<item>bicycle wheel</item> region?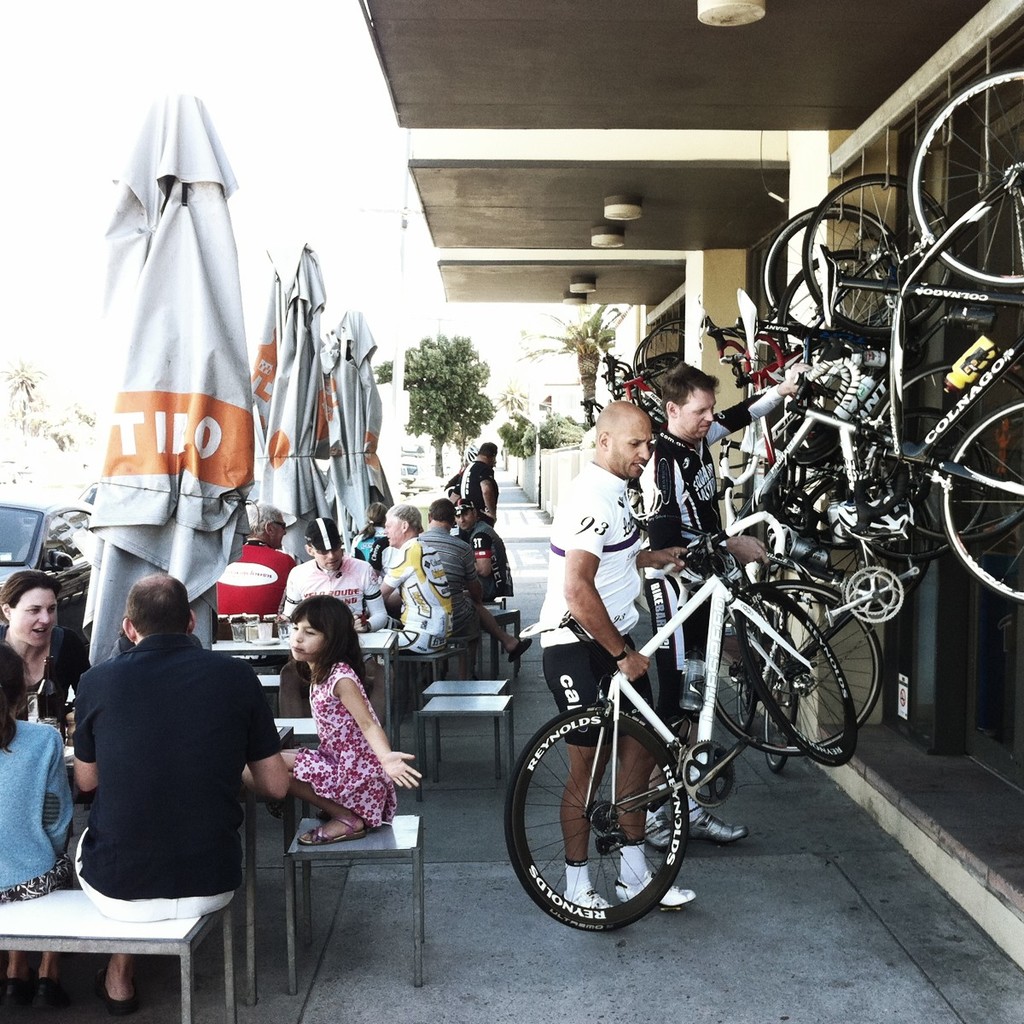
(646,315,690,388)
